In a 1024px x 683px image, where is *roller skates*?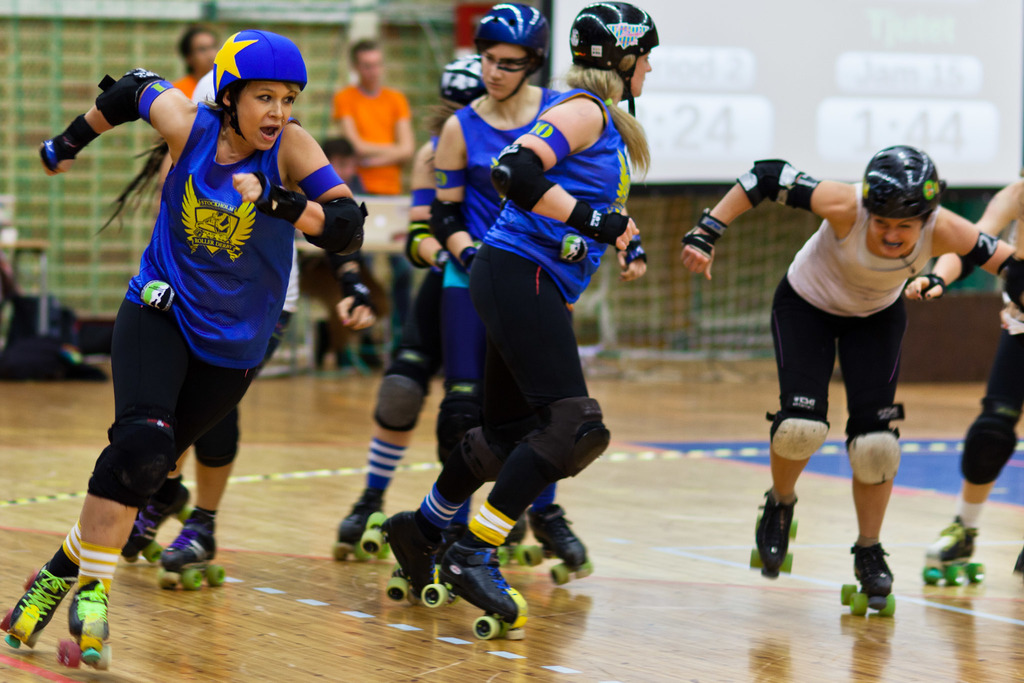
bbox(360, 508, 449, 600).
